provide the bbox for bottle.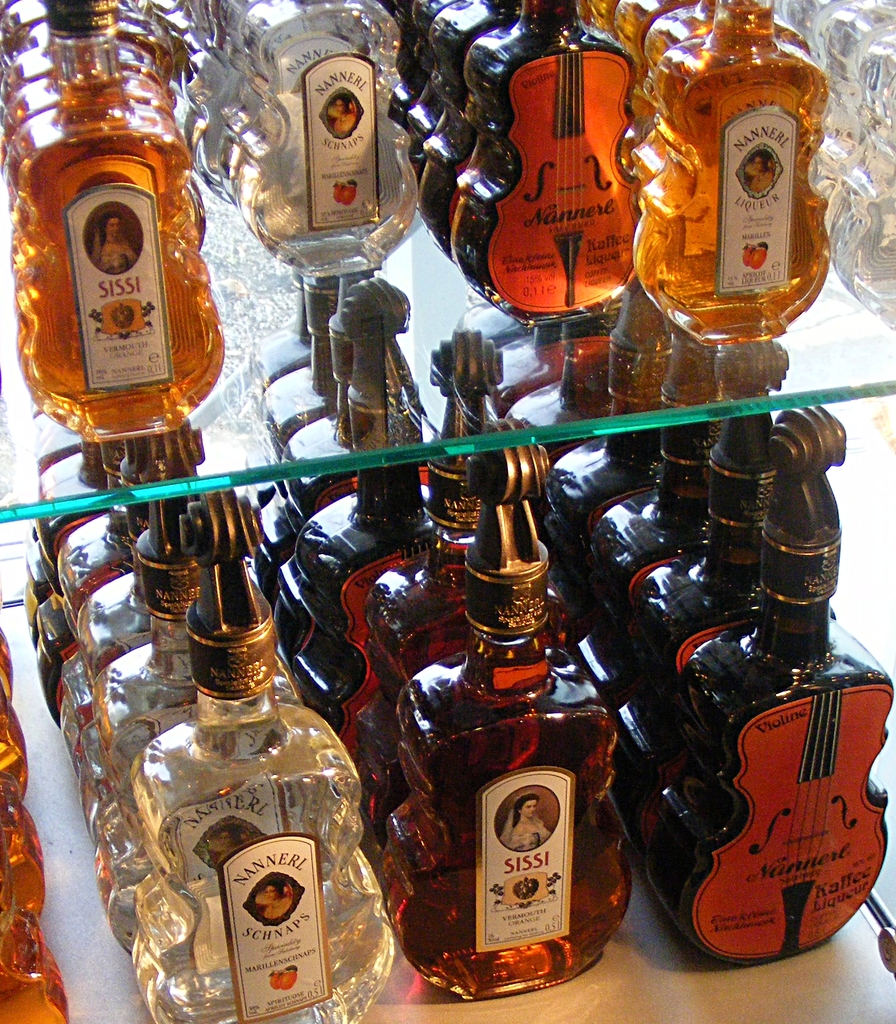
{"left": 131, "top": 490, "right": 397, "bottom": 1023}.
